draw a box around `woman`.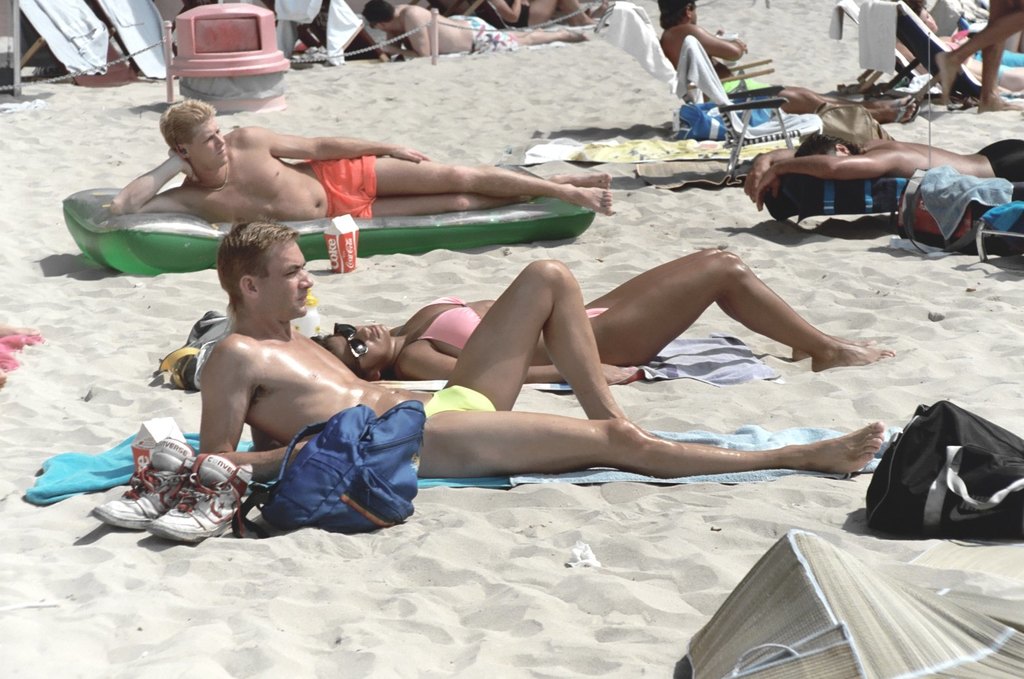
l=317, t=237, r=884, b=384.
